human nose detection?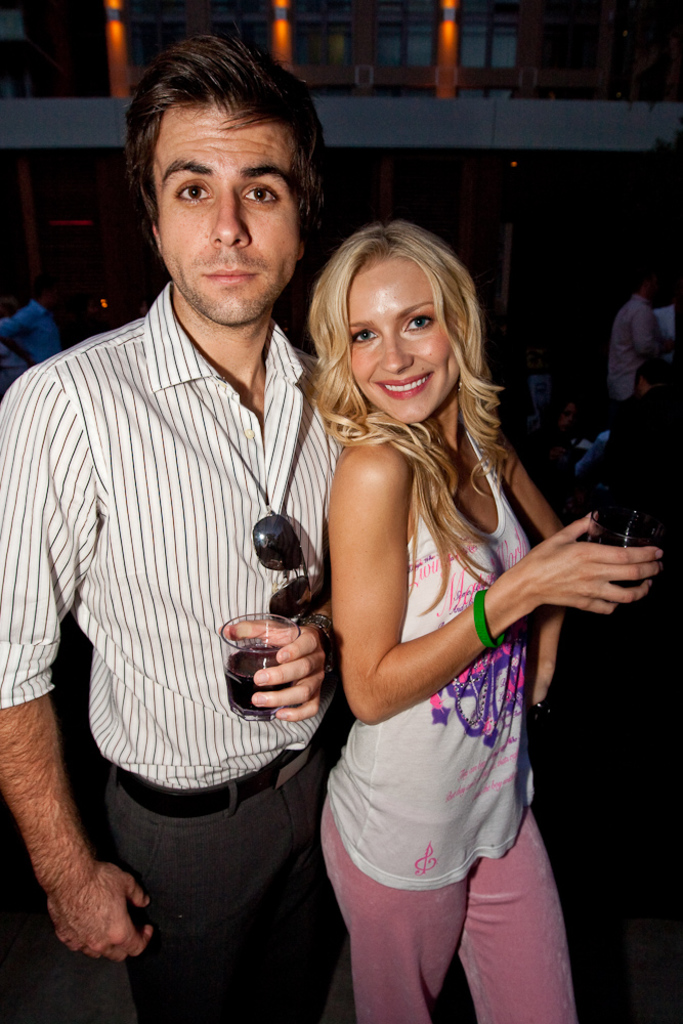
(x1=210, y1=181, x2=250, y2=249)
